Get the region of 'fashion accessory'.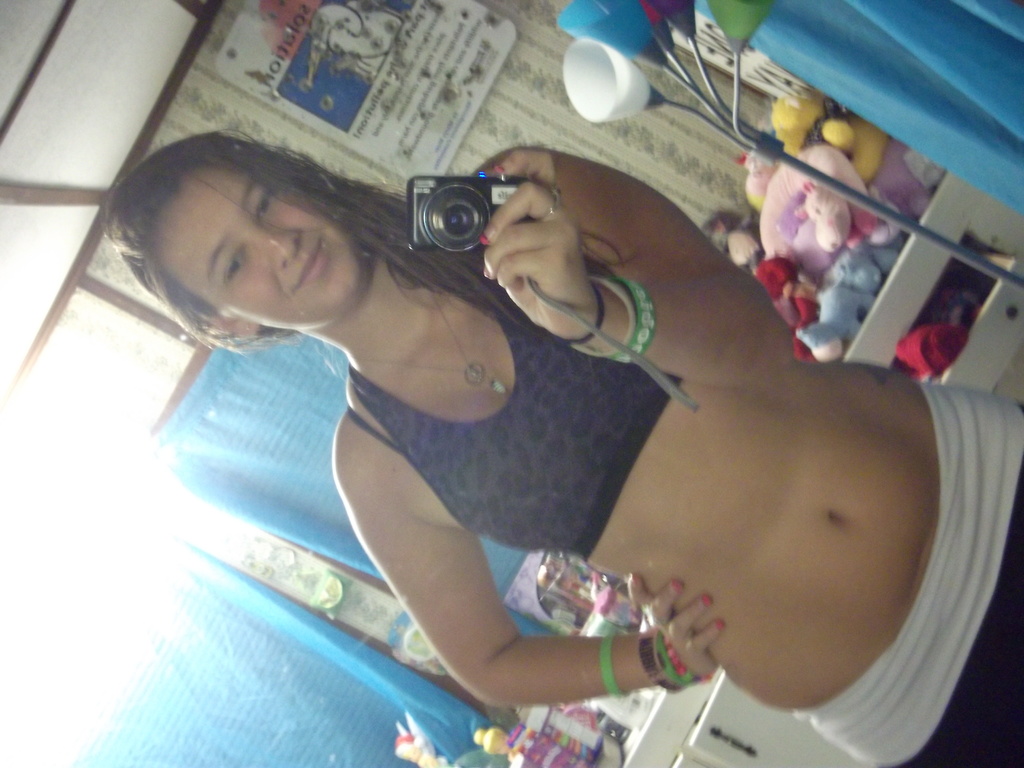
(left=714, top=618, right=724, bottom=630).
